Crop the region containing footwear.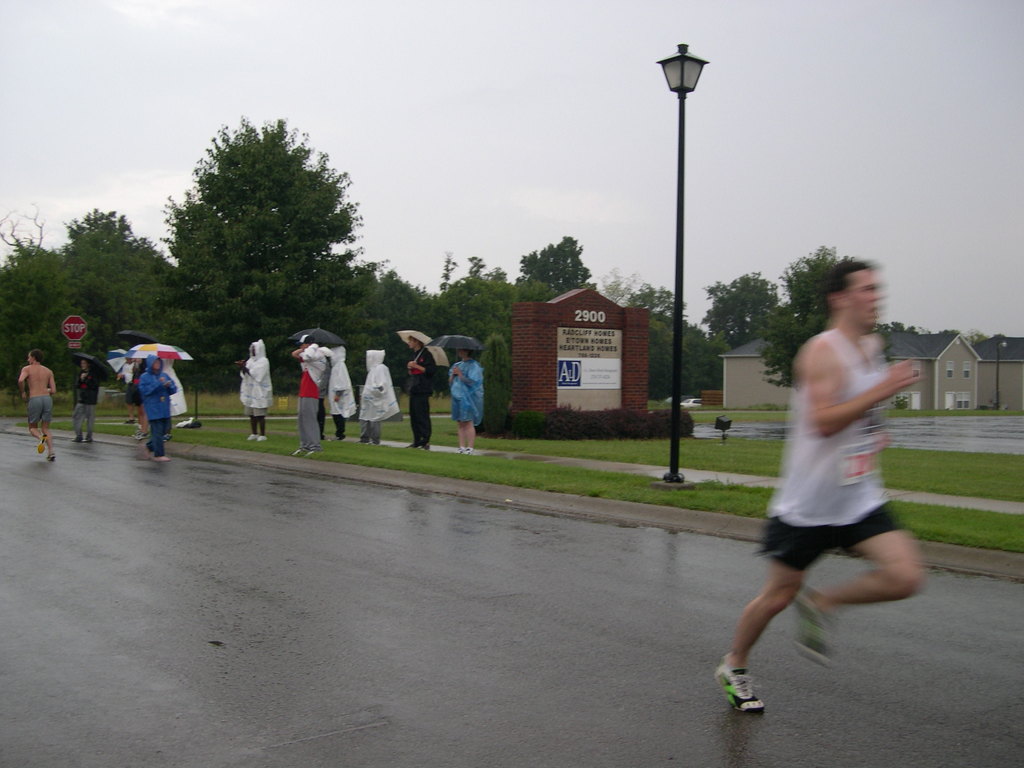
Crop region: detection(289, 444, 307, 458).
